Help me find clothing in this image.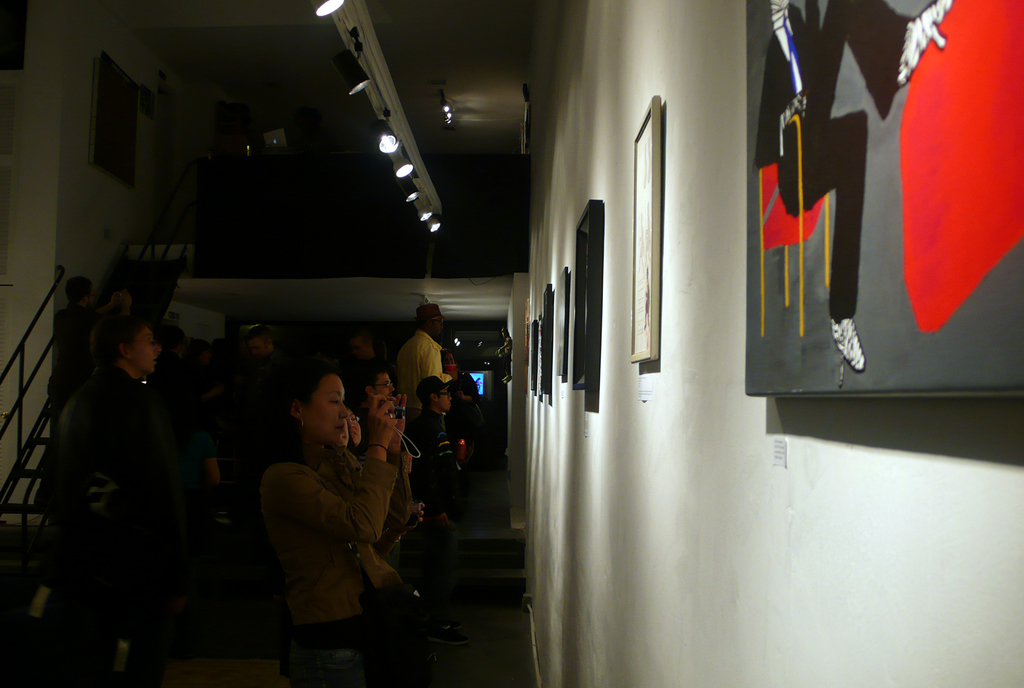
Found it: 246 417 409 644.
